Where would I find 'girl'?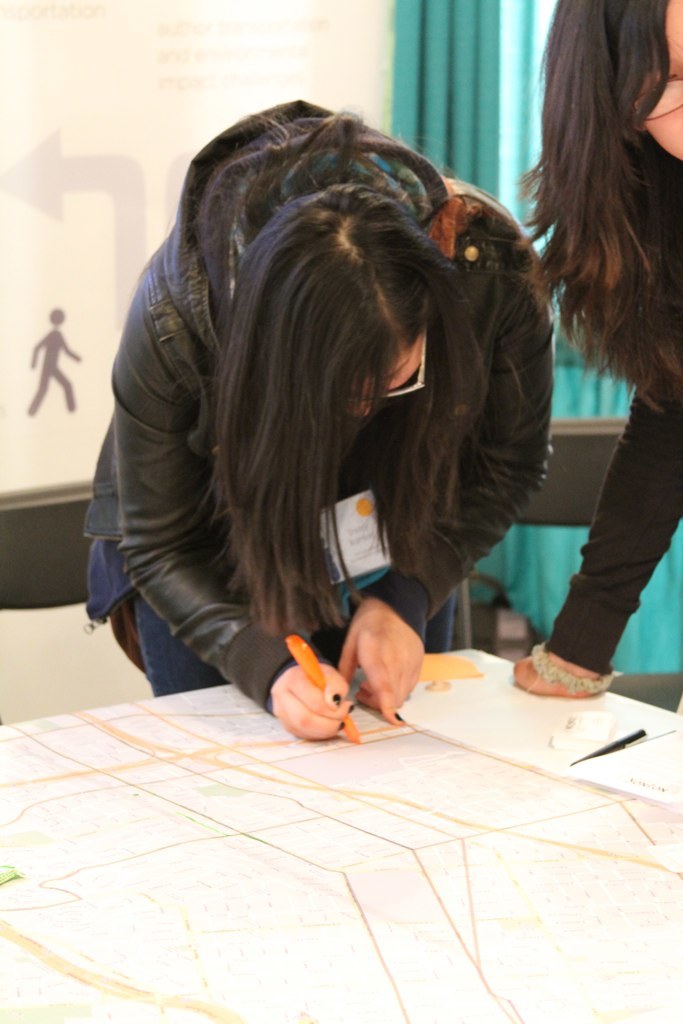
At {"x1": 82, "y1": 93, "x2": 555, "y2": 744}.
